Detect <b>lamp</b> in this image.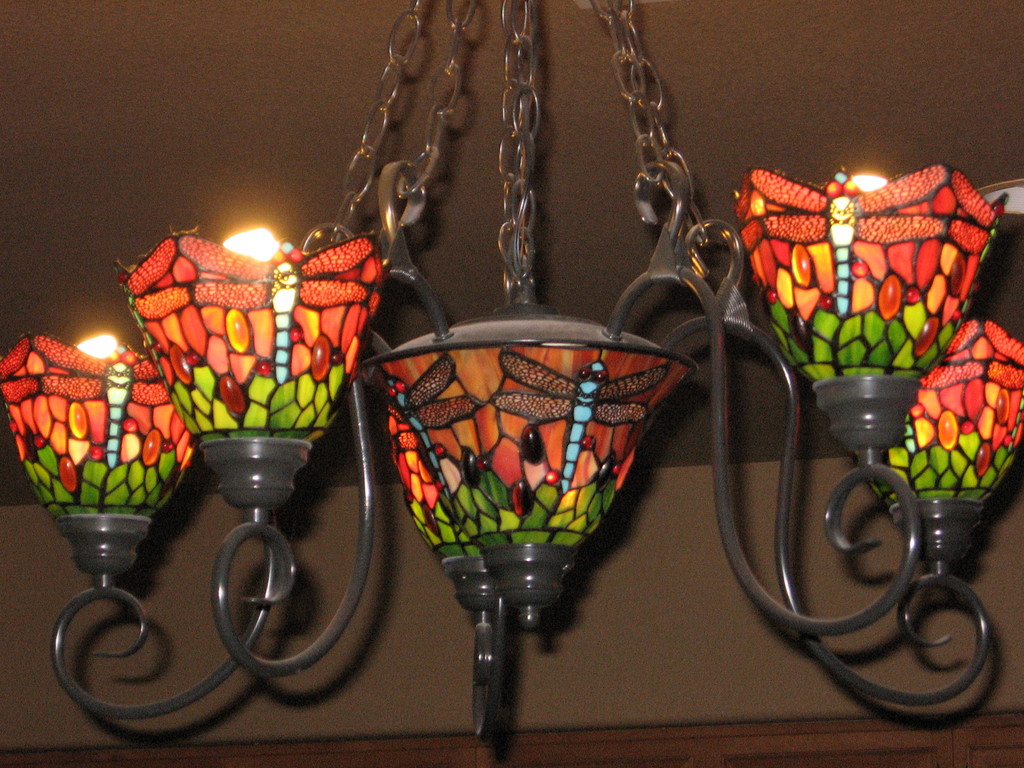
Detection: 0:0:1023:751.
